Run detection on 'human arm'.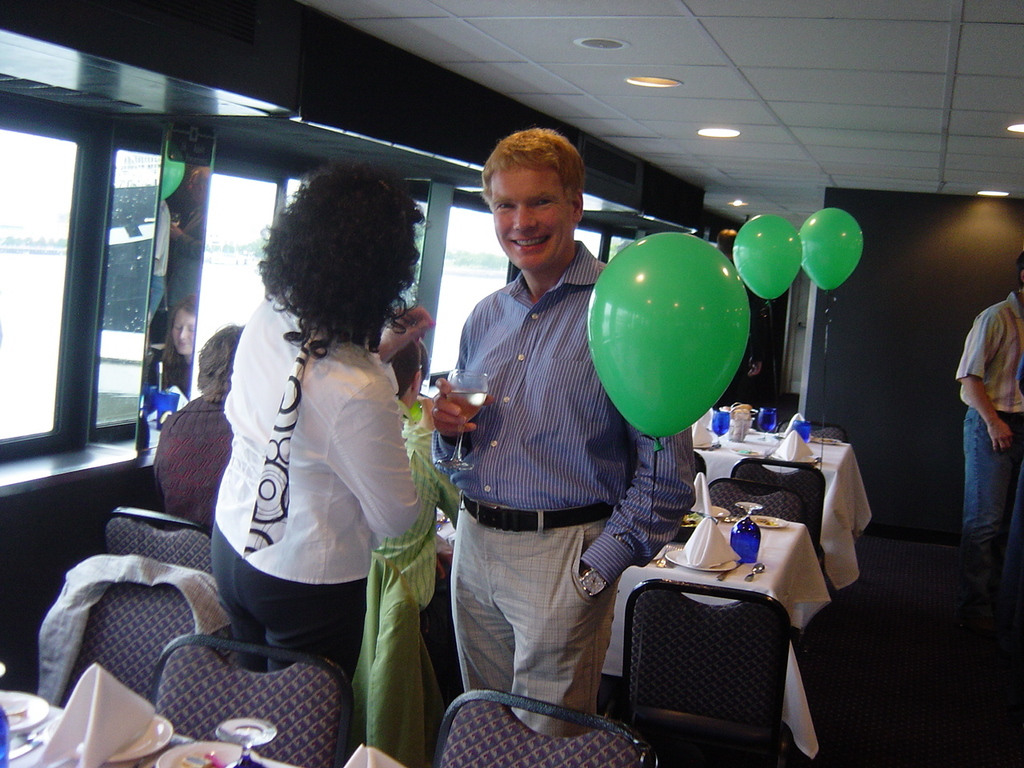
Result: detection(434, 309, 482, 453).
